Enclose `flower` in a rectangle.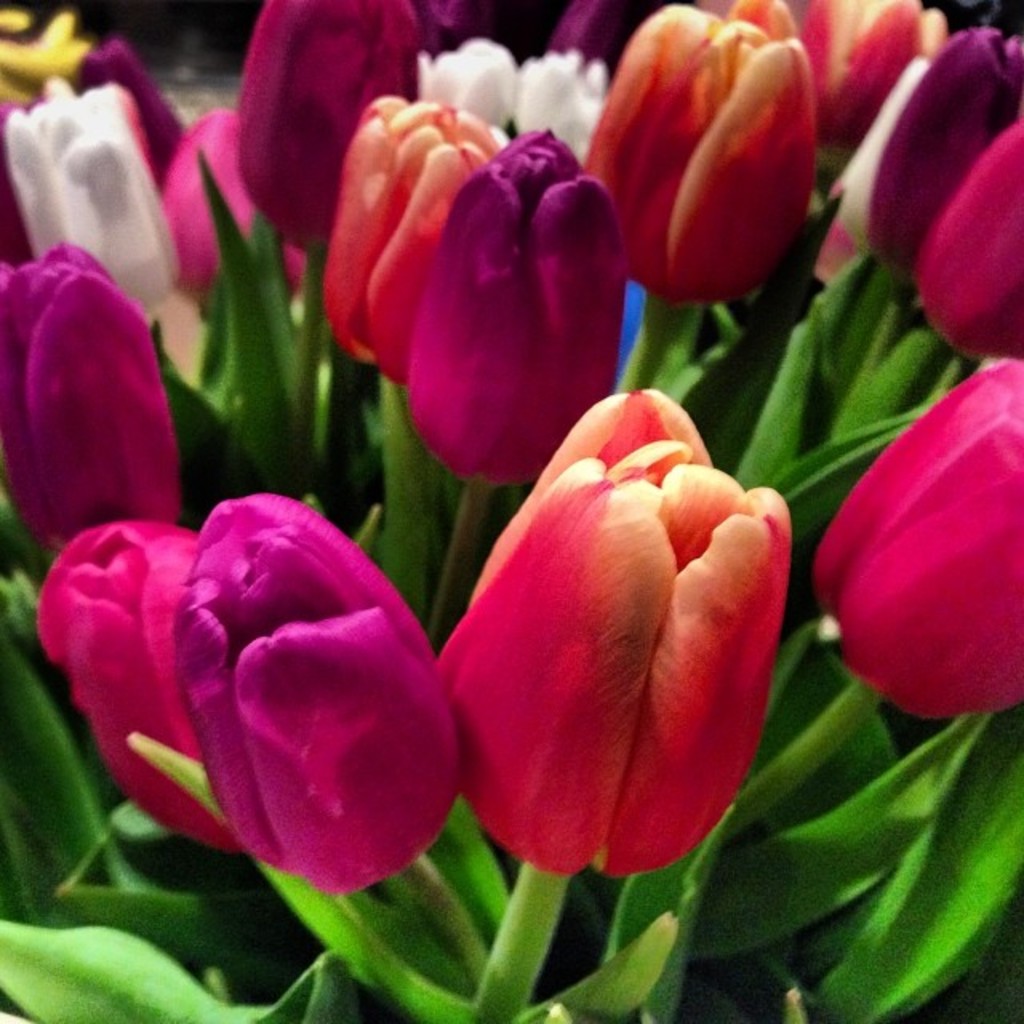
bbox=(155, 104, 296, 293).
